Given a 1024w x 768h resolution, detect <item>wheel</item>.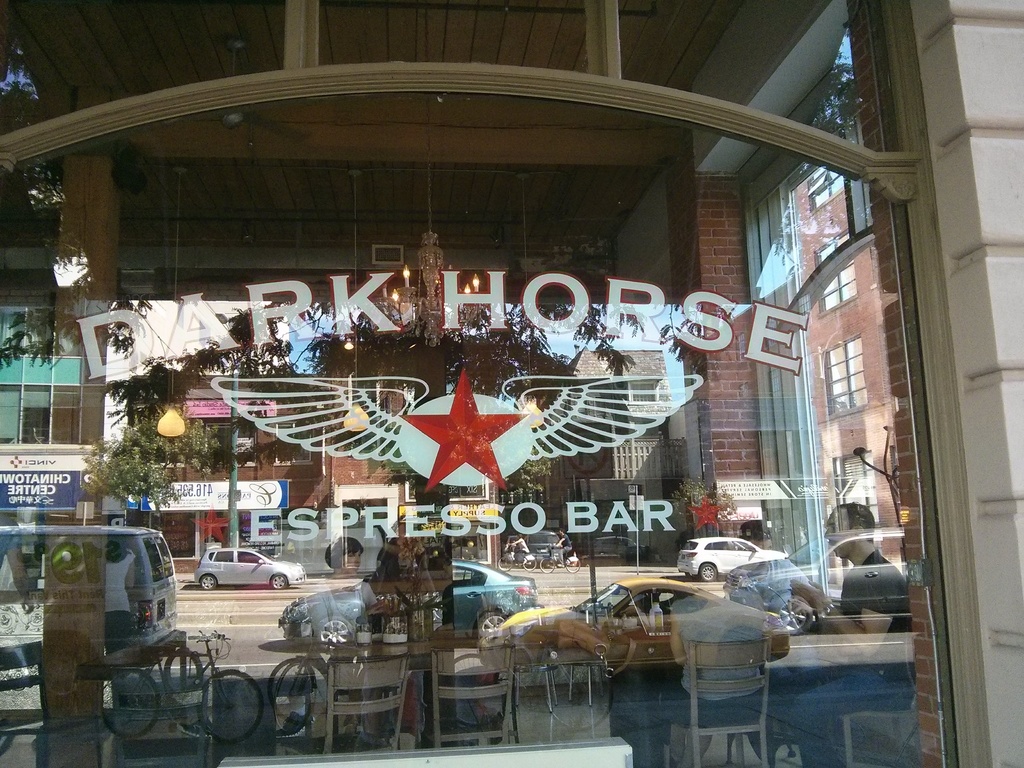
select_region(541, 642, 616, 728).
